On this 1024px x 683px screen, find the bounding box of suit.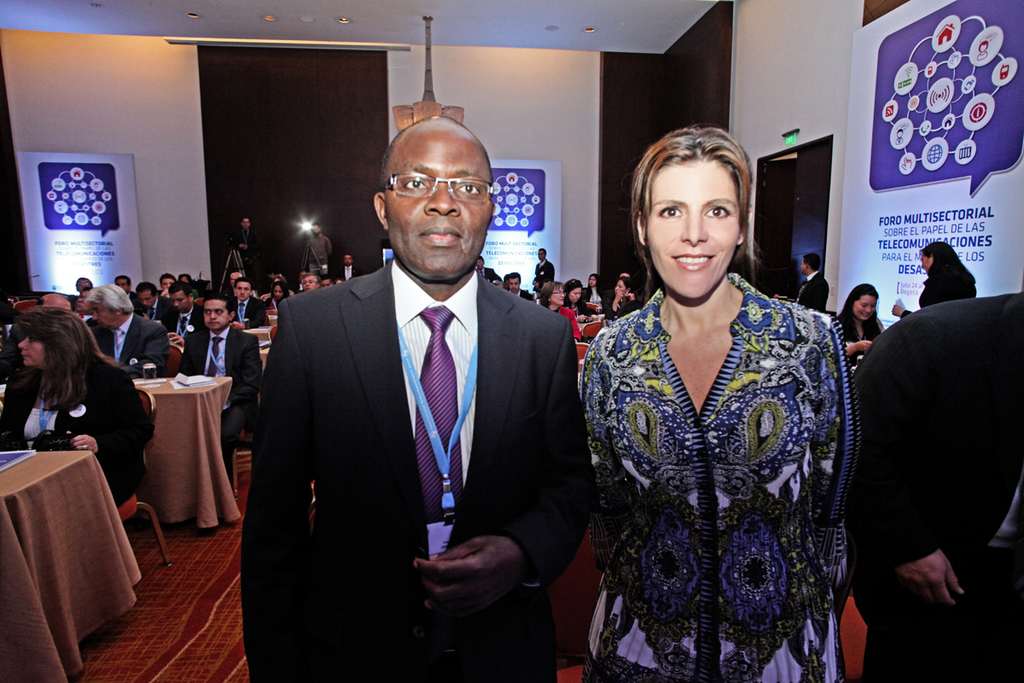
Bounding box: {"x1": 84, "y1": 313, "x2": 161, "y2": 377}.
